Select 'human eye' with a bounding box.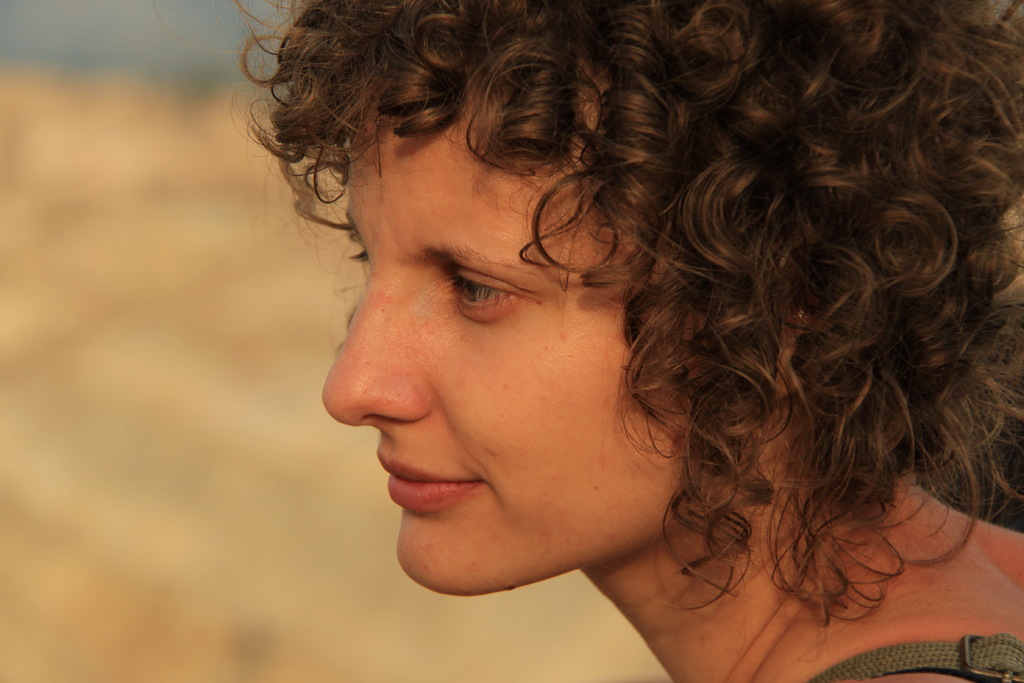
{"left": 435, "top": 264, "right": 535, "bottom": 323}.
